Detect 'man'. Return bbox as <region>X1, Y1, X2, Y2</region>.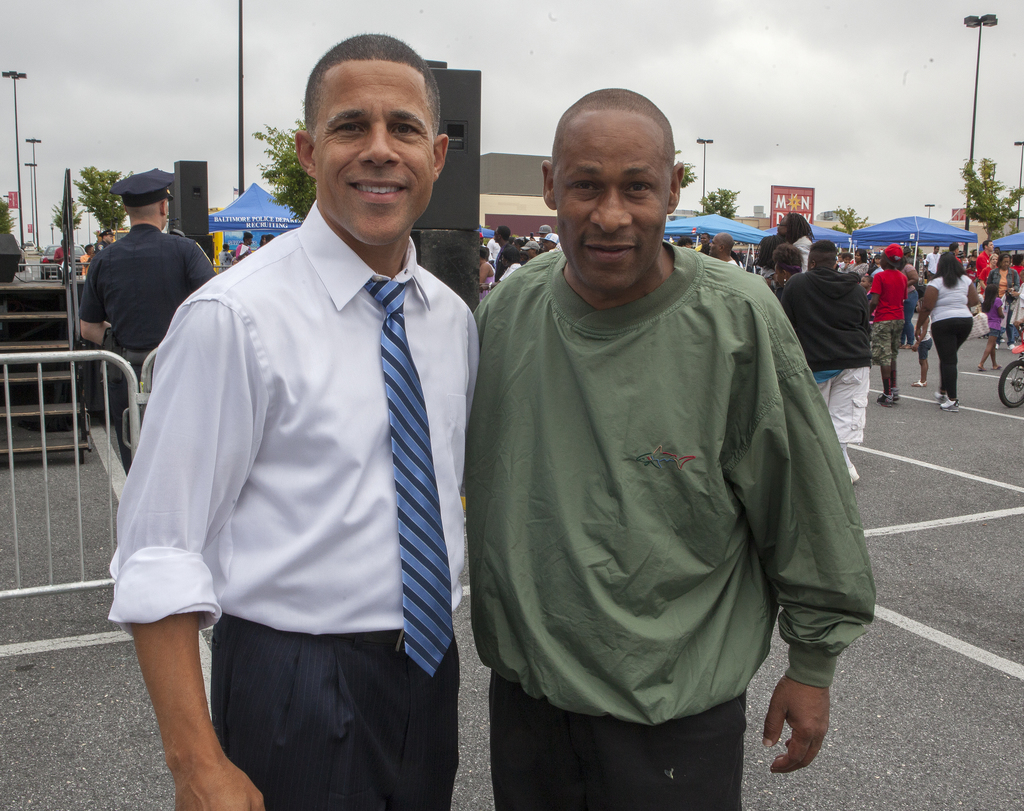
<region>454, 86, 874, 810</region>.
